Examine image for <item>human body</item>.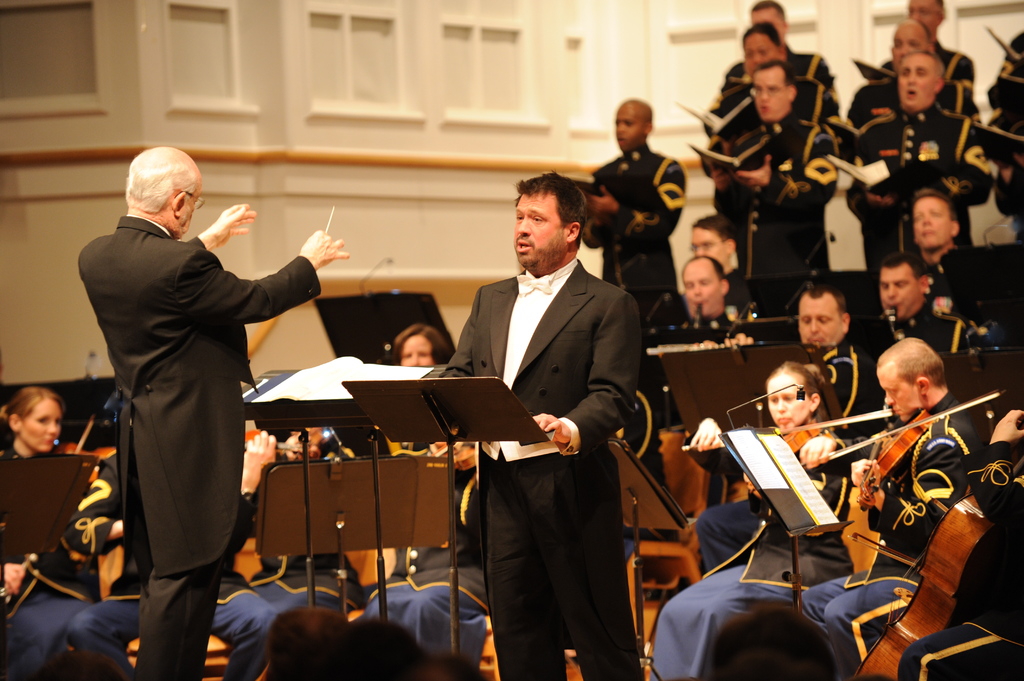
Examination result: region(648, 360, 860, 680).
